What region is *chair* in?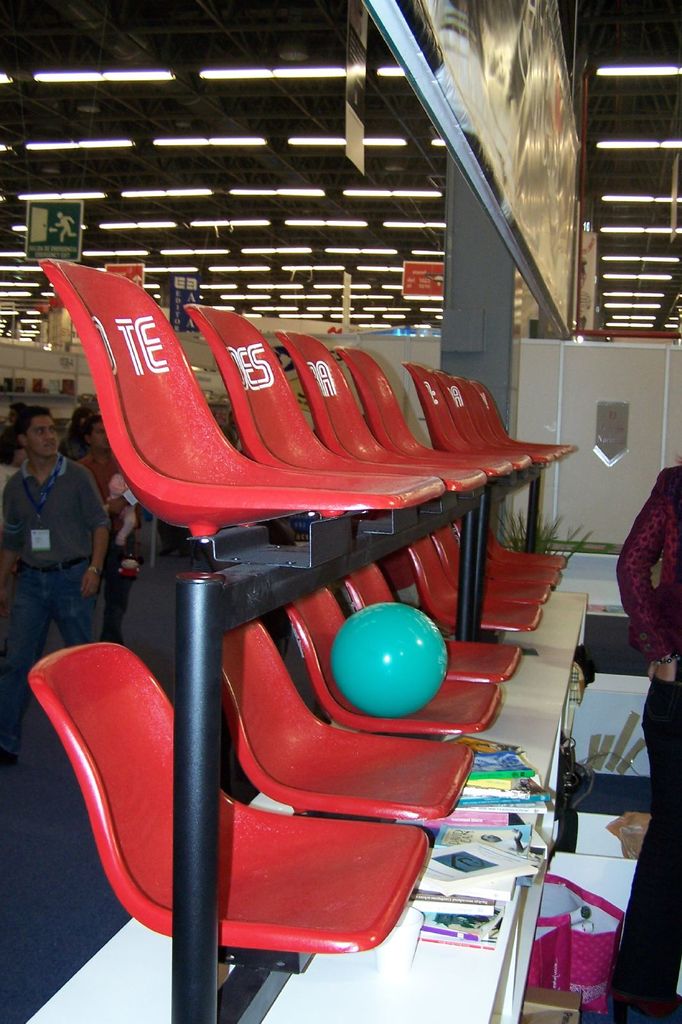
(left=291, top=590, right=505, bottom=735).
